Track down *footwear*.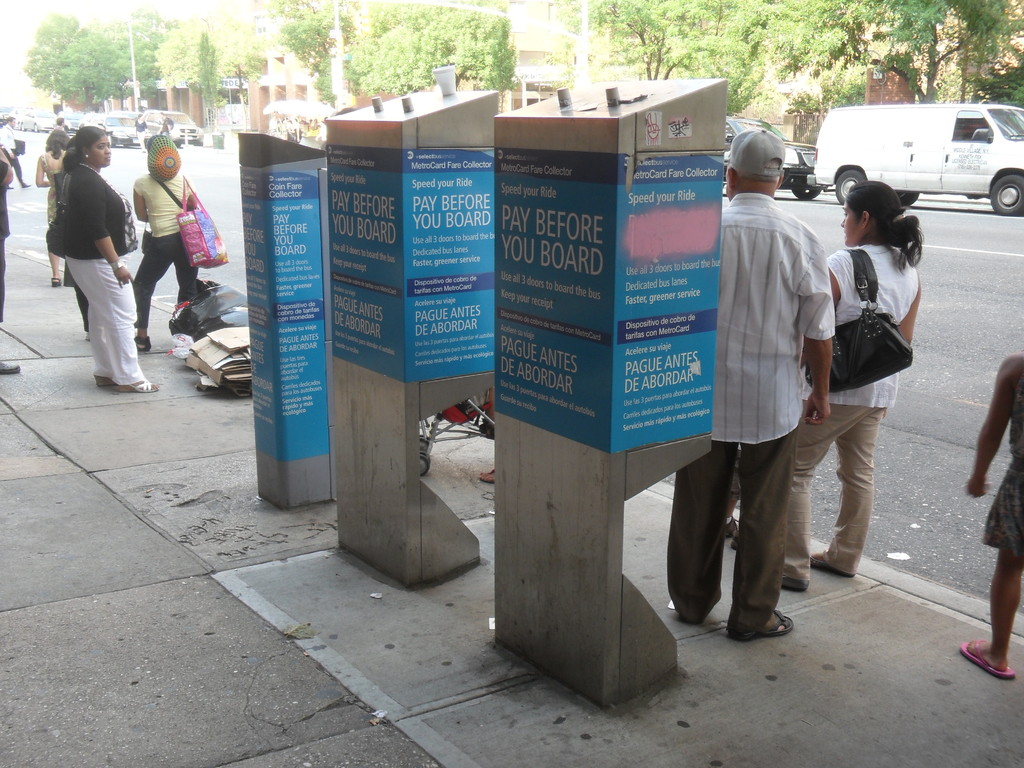
Tracked to detection(5, 183, 15, 193).
